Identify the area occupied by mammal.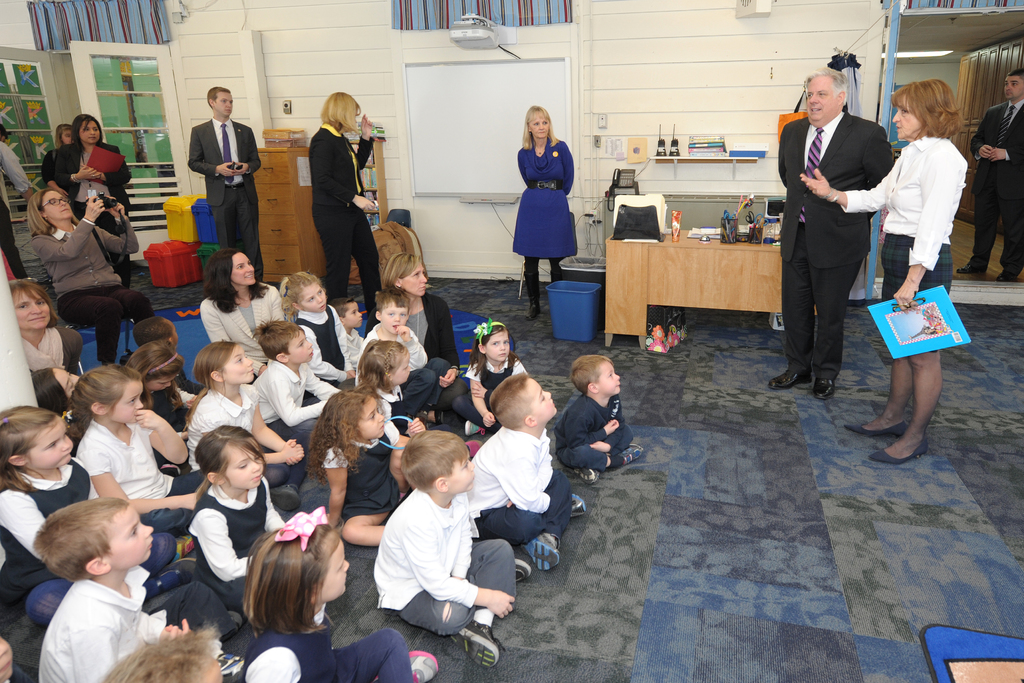
Area: 182/418/294/620.
